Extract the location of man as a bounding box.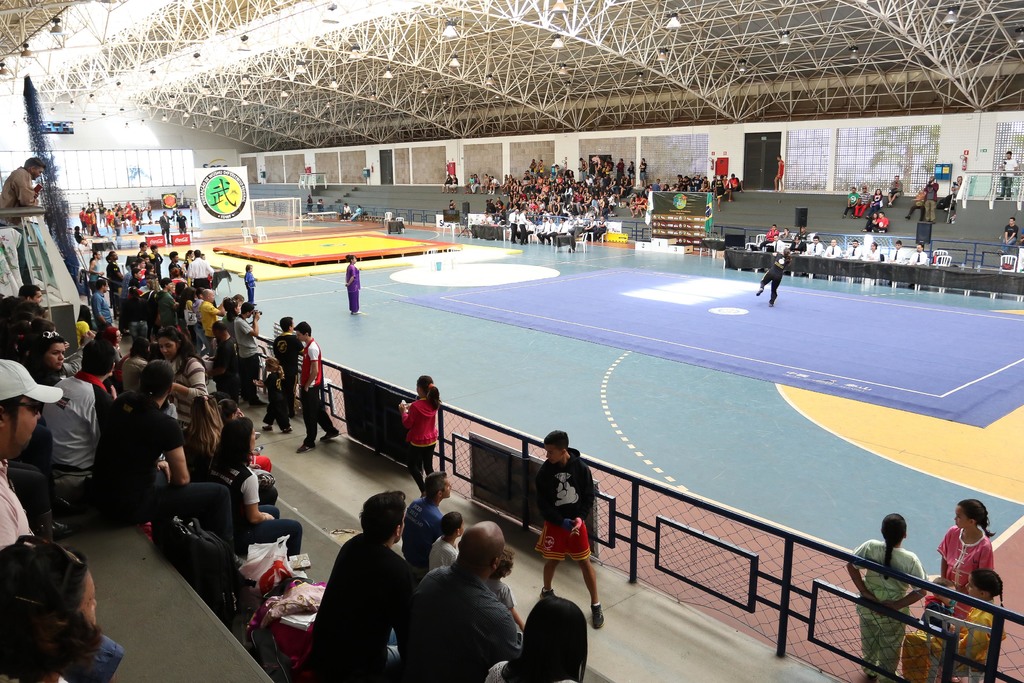
906, 193, 929, 224.
